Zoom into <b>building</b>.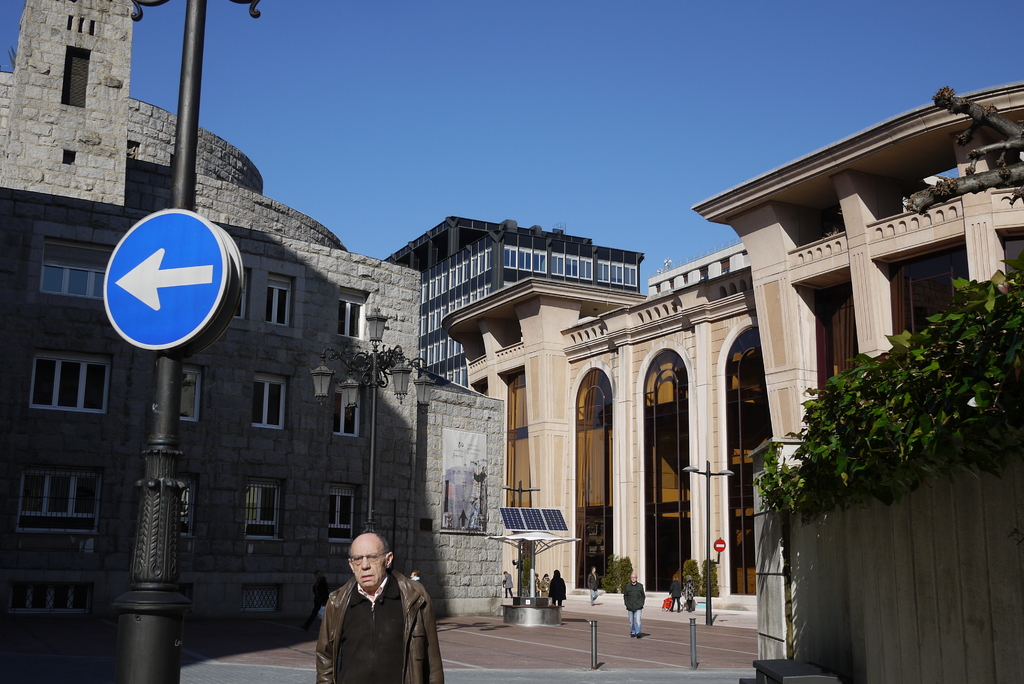
Zoom target: [left=445, top=81, right=1023, bottom=593].
